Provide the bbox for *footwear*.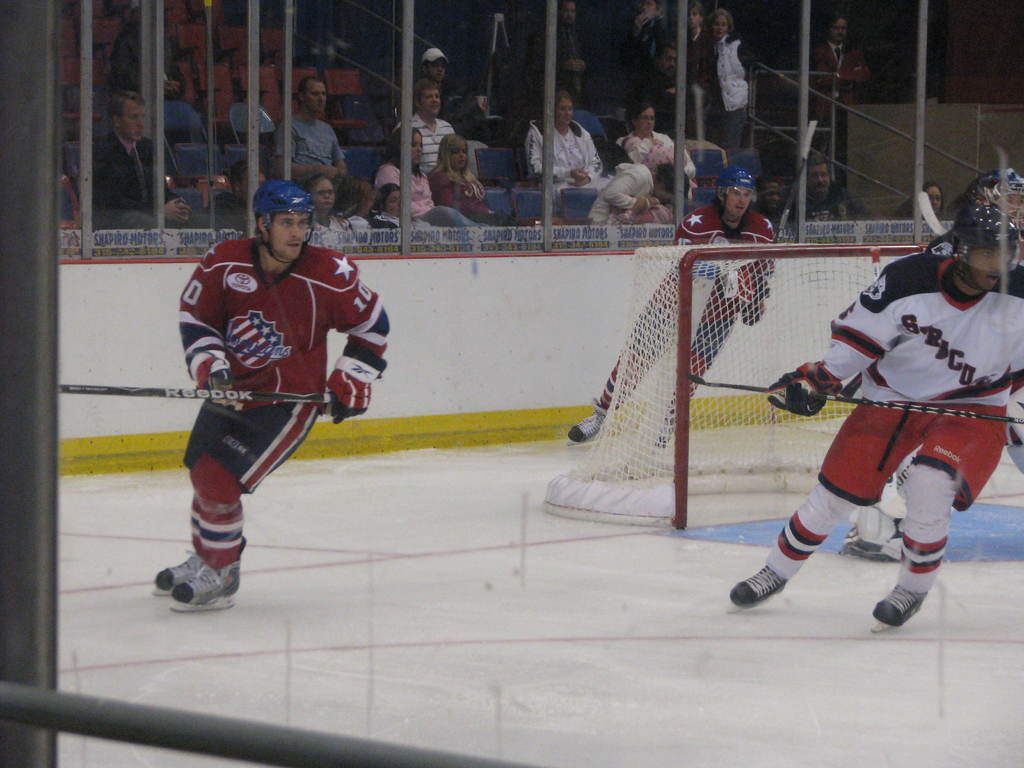
(840,531,903,561).
